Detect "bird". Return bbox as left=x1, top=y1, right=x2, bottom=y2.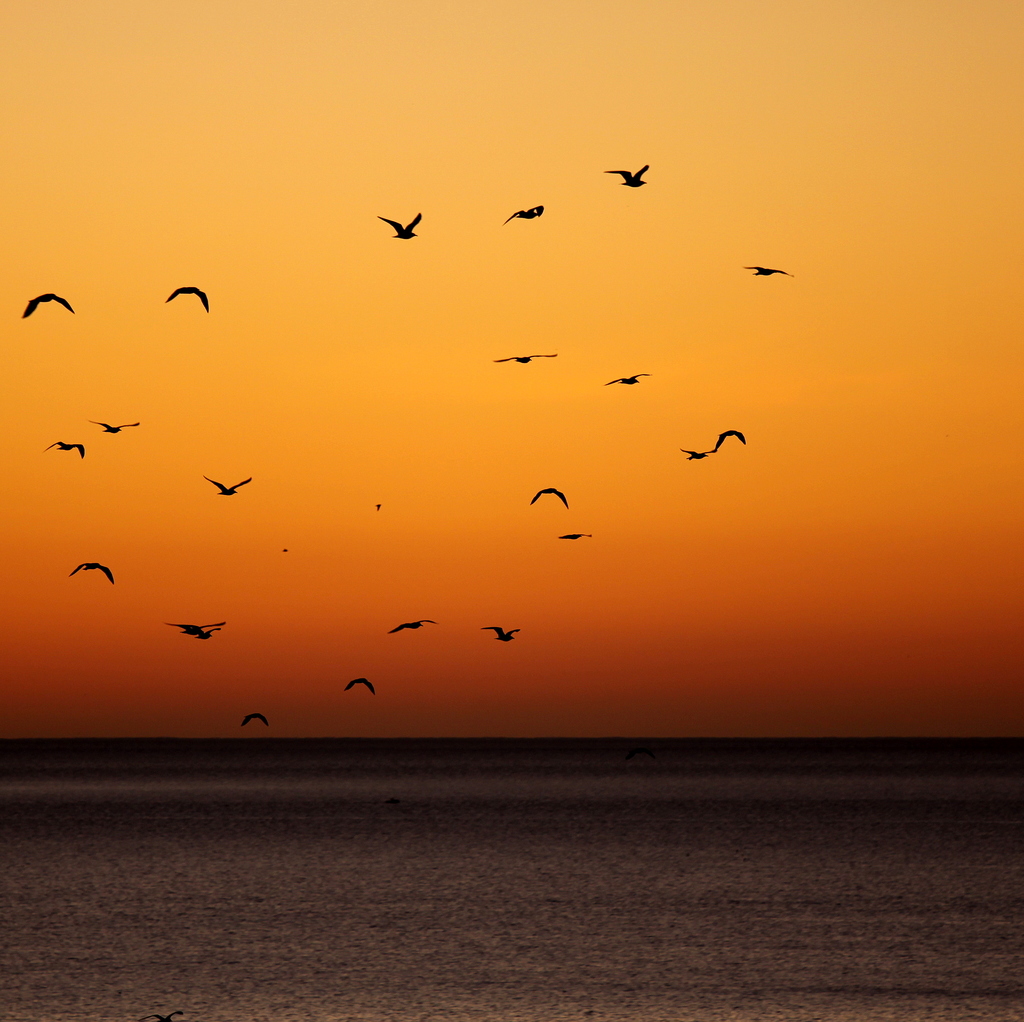
left=236, top=714, right=270, bottom=731.
